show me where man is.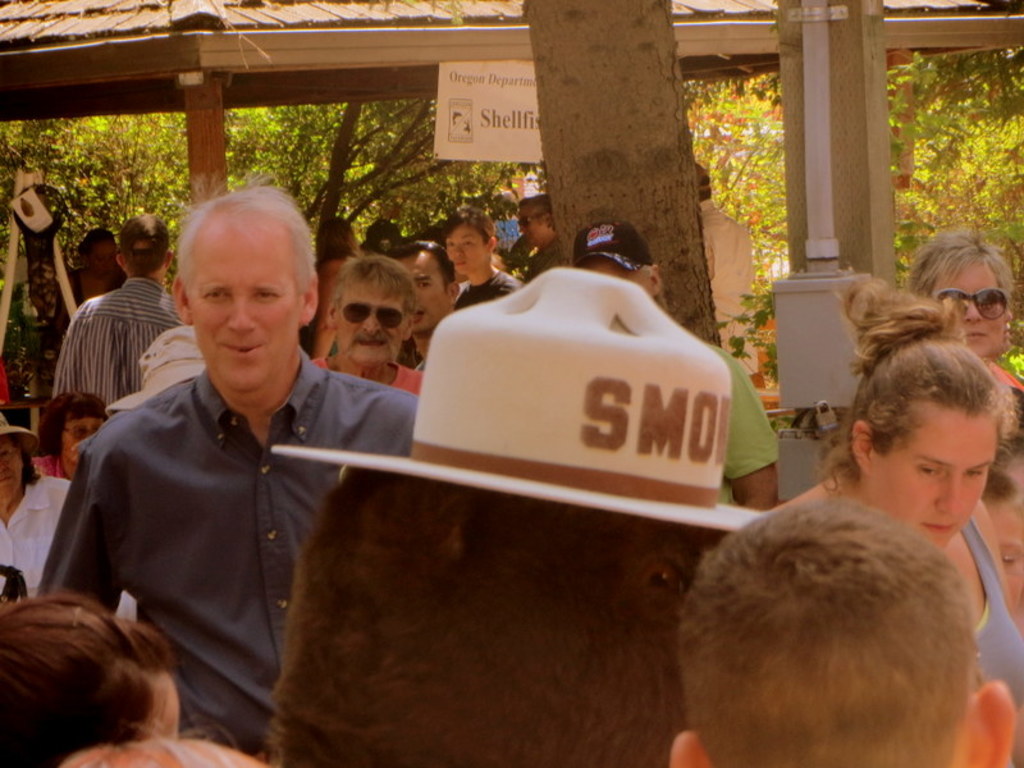
man is at 442 207 520 306.
